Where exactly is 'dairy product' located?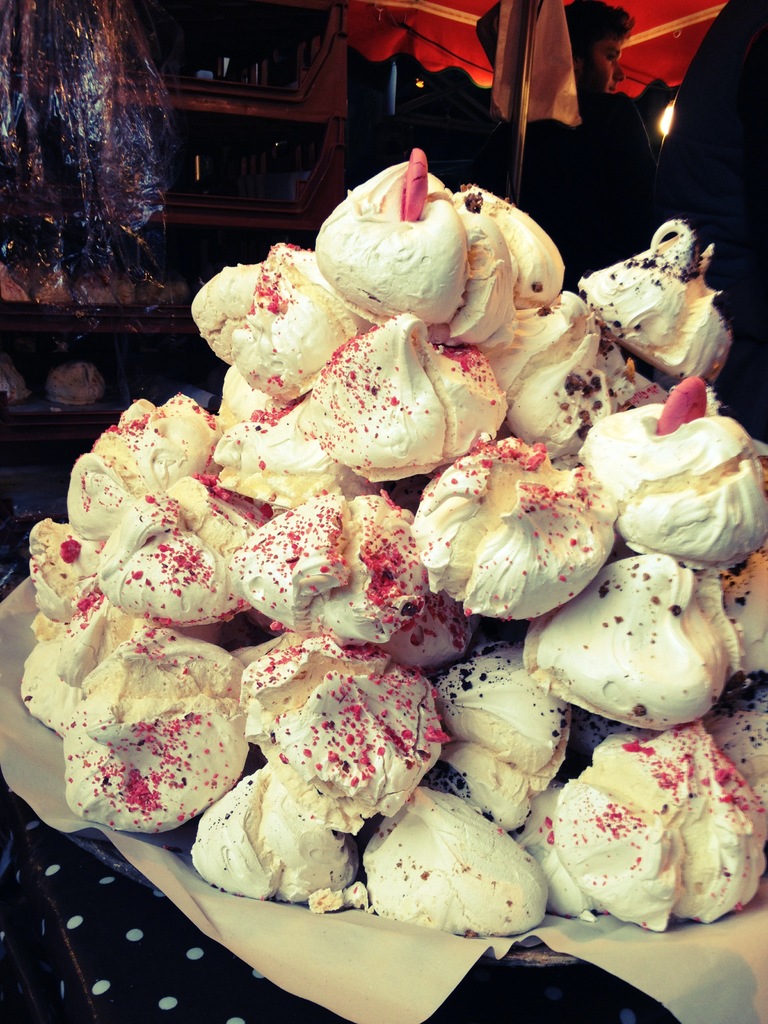
Its bounding box is [91, 491, 287, 631].
